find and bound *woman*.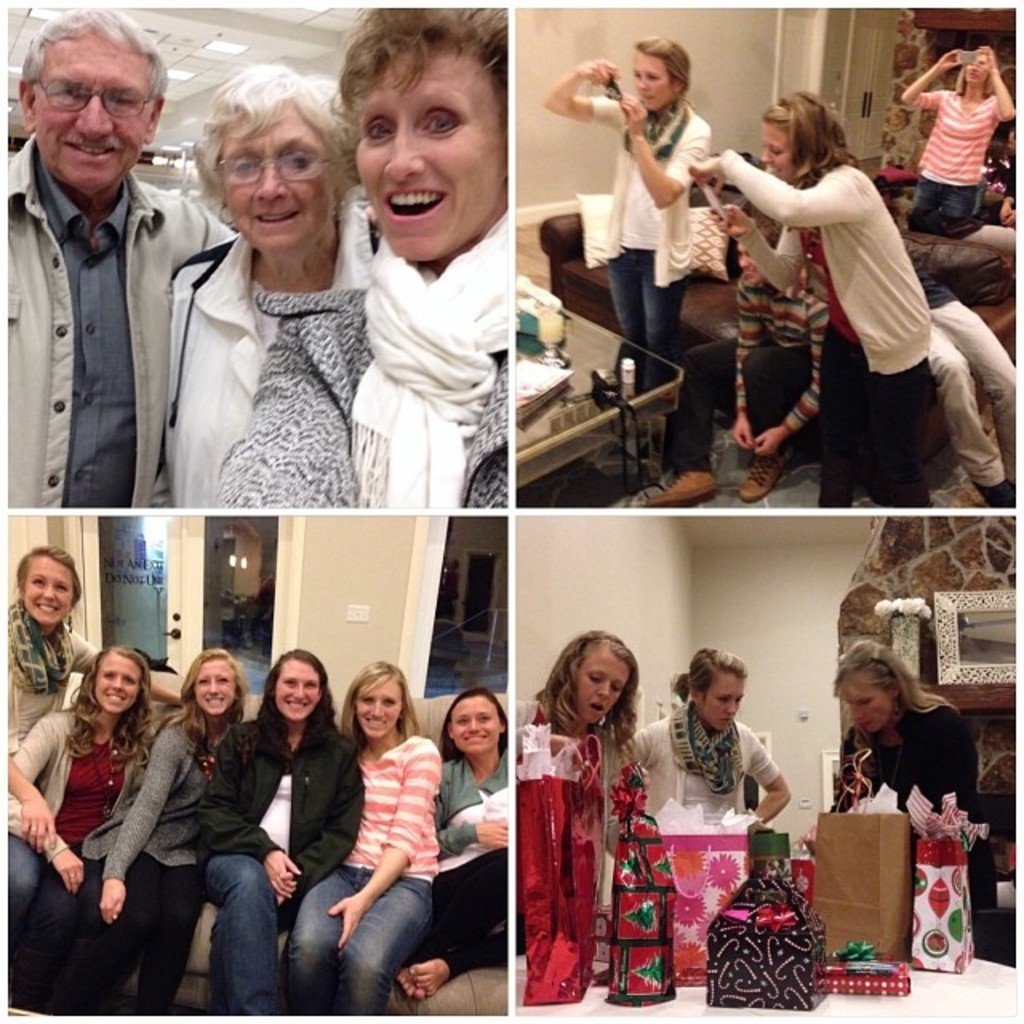
Bound: x1=394 y1=685 x2=509 y2=998.
